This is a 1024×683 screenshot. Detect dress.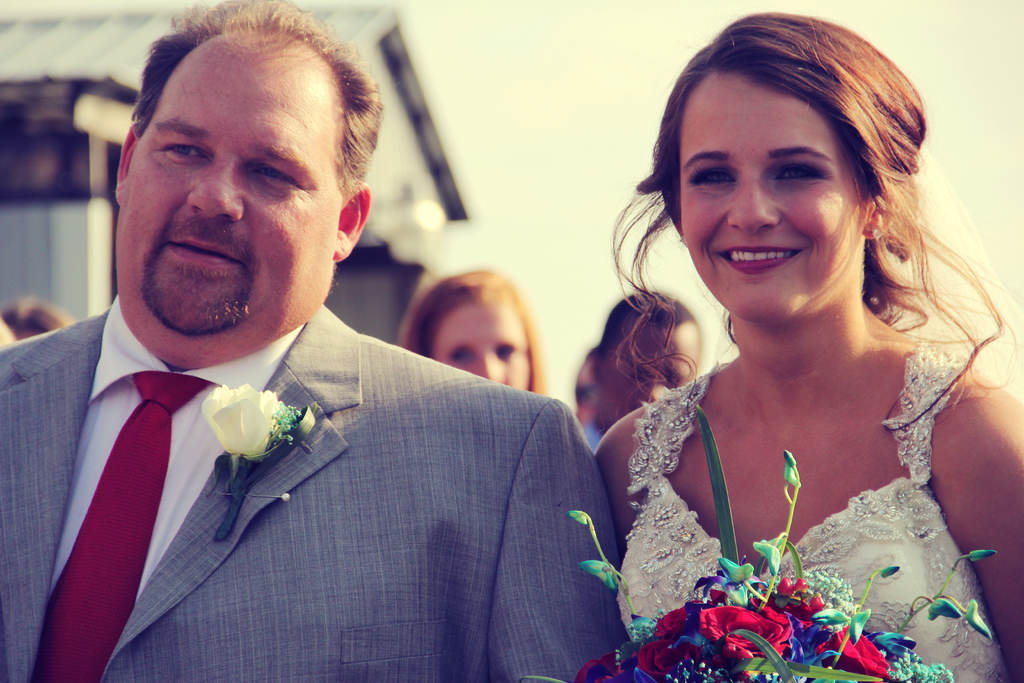
box=[616, 340, 1013, 682].
